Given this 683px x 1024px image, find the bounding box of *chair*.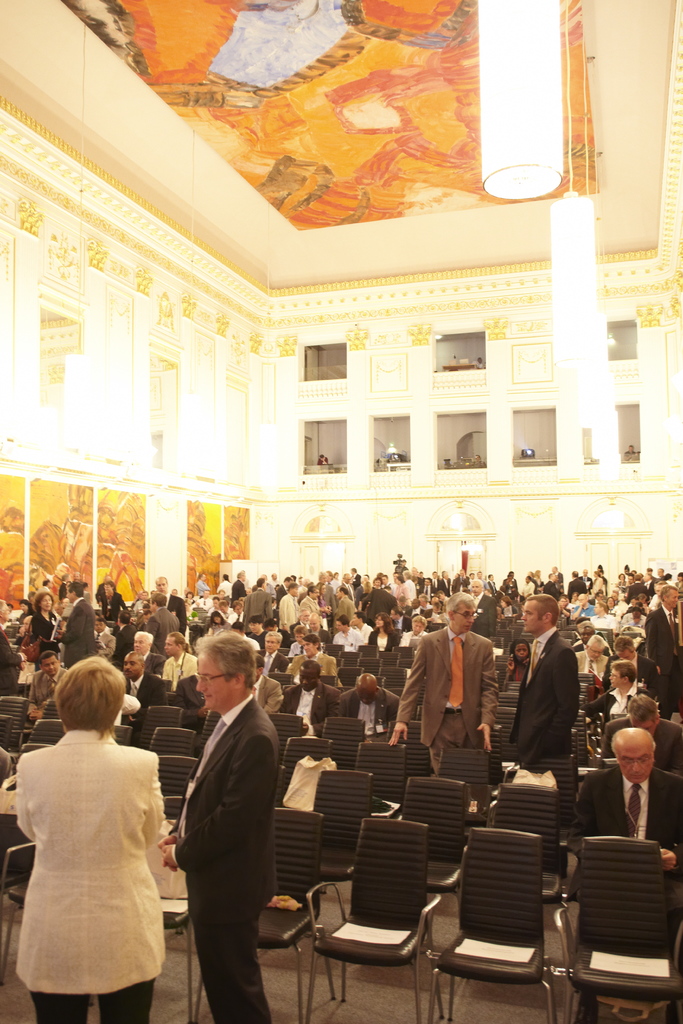
[430,829,560,1022].
